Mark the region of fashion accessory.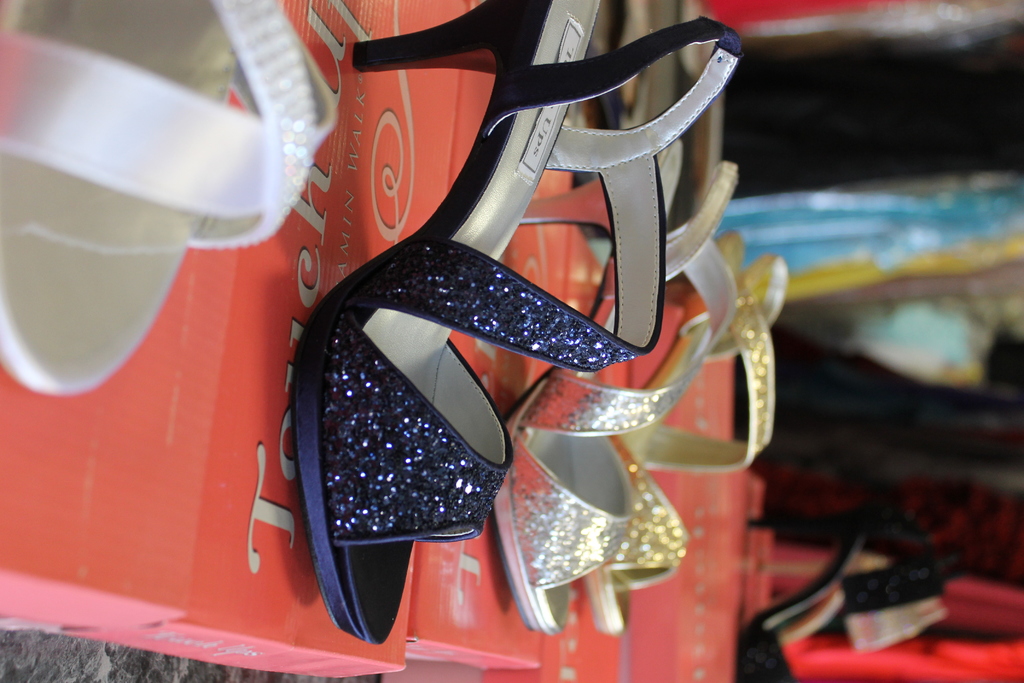
Region: [599,229,775,639].
